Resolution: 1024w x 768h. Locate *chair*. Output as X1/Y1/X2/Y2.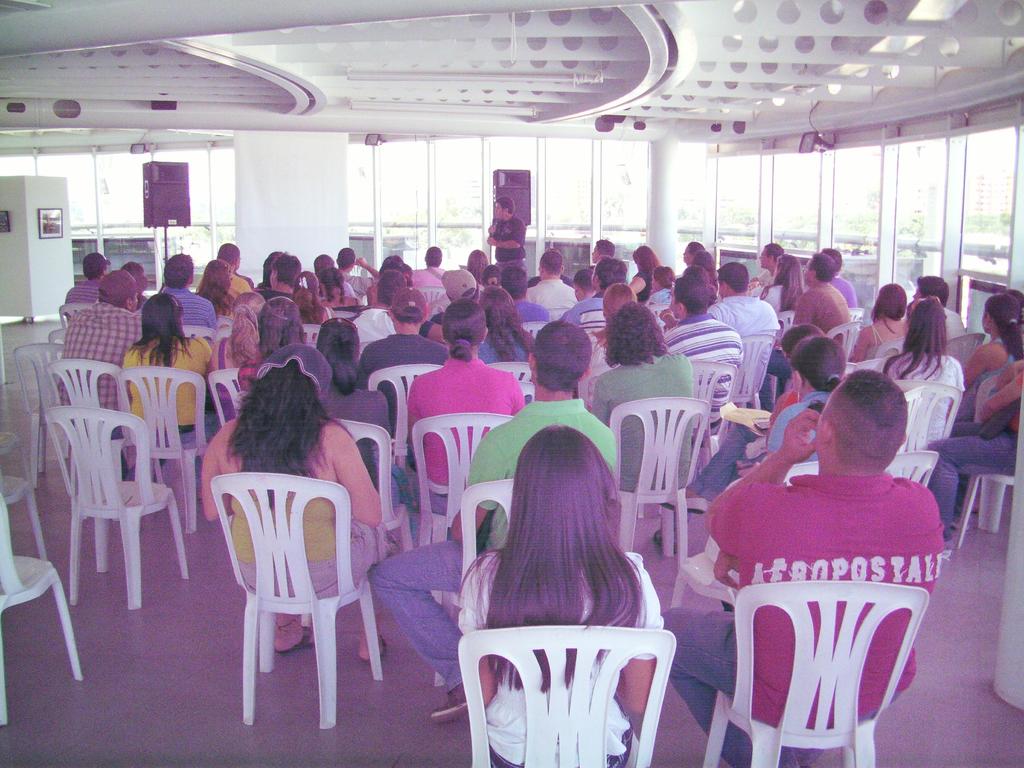
333/417/411/553.
